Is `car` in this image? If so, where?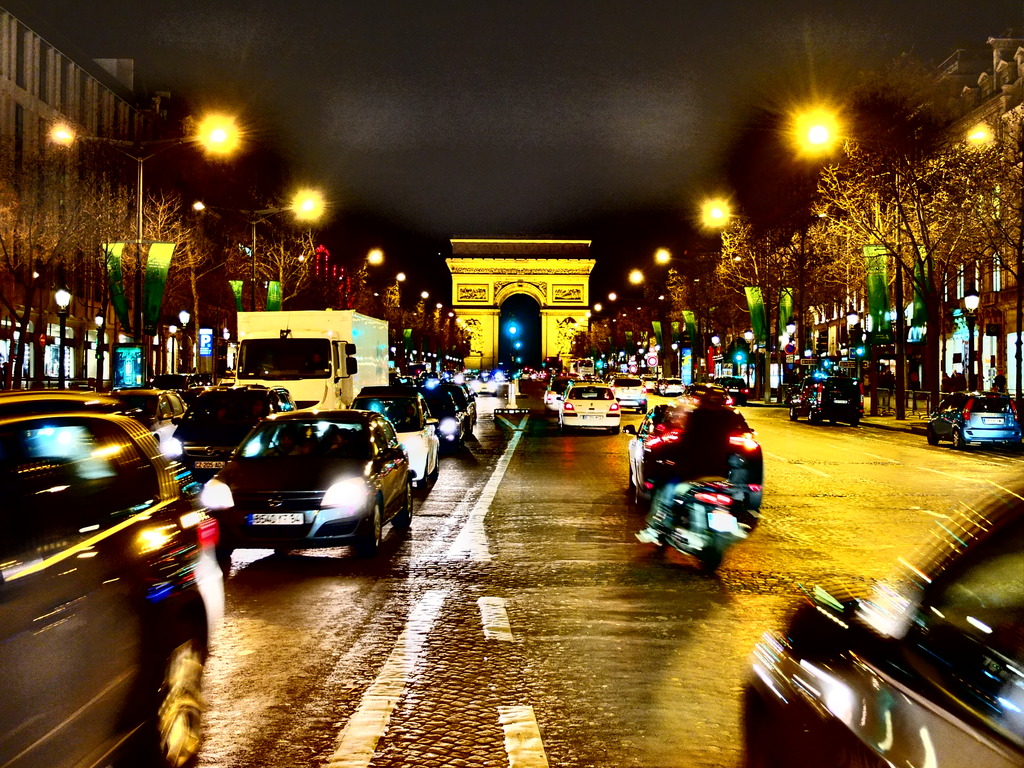
Yes, at region(451, 387, 472, 431).
